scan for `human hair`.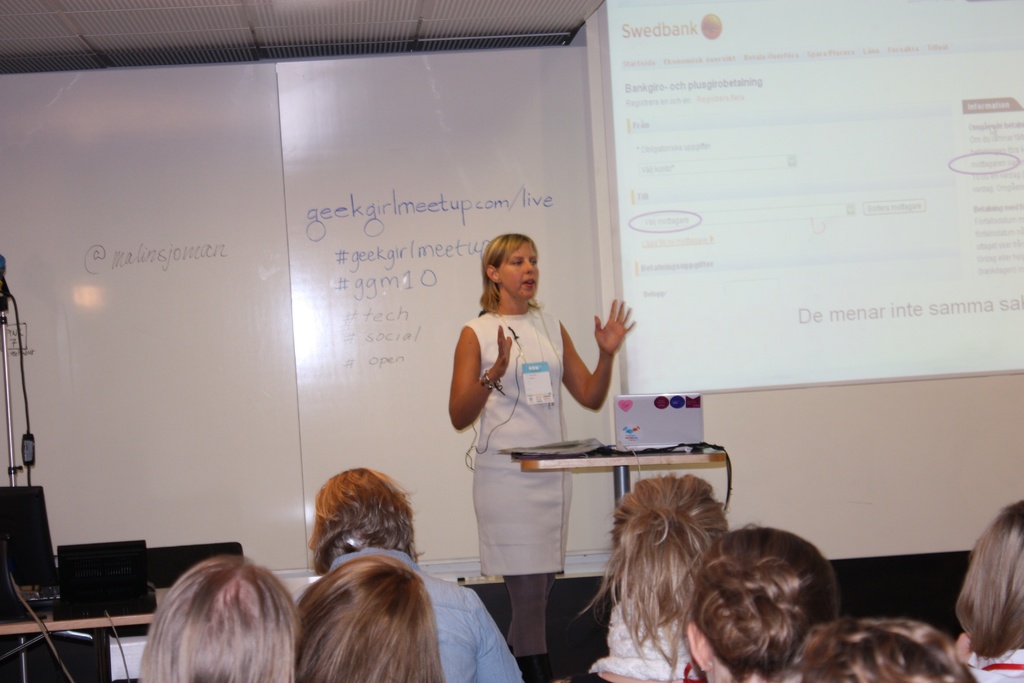
Scan result: <bbox>691, 524, 838, 682</bbox>.
